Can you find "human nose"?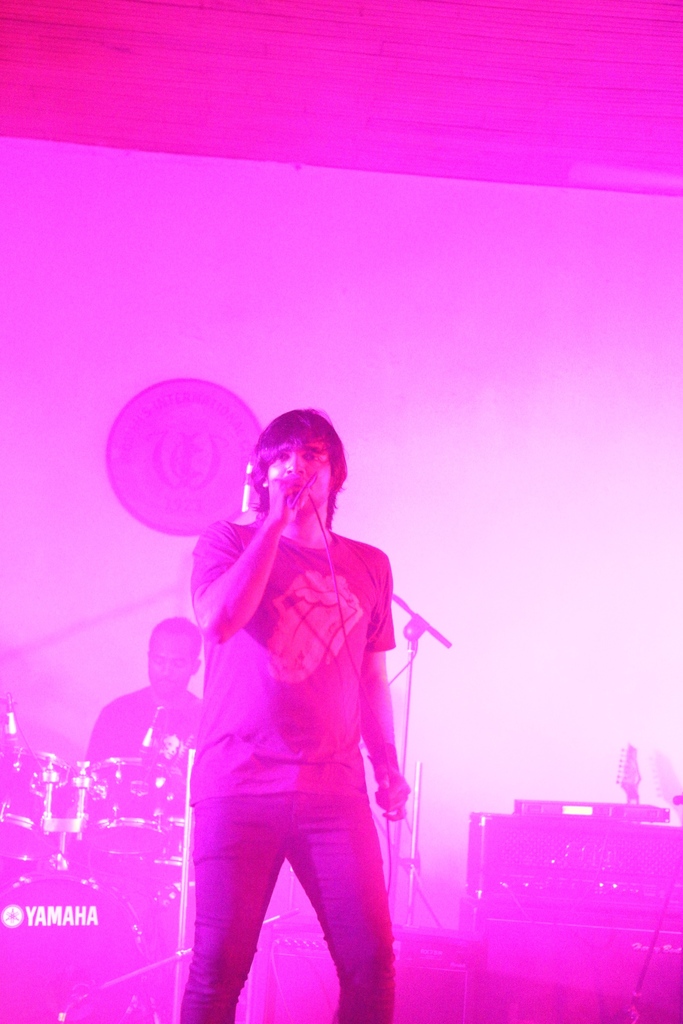
Yes, bounding box: (284, 452, 303, 473).
